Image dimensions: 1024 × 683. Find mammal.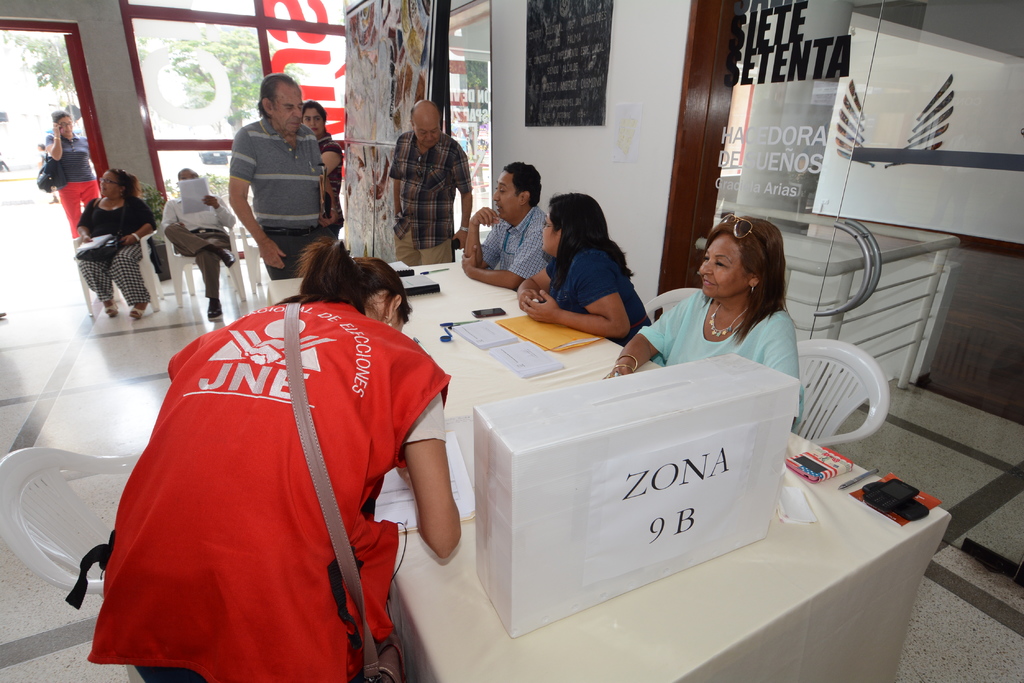
box(306, 103, 350, 239).
